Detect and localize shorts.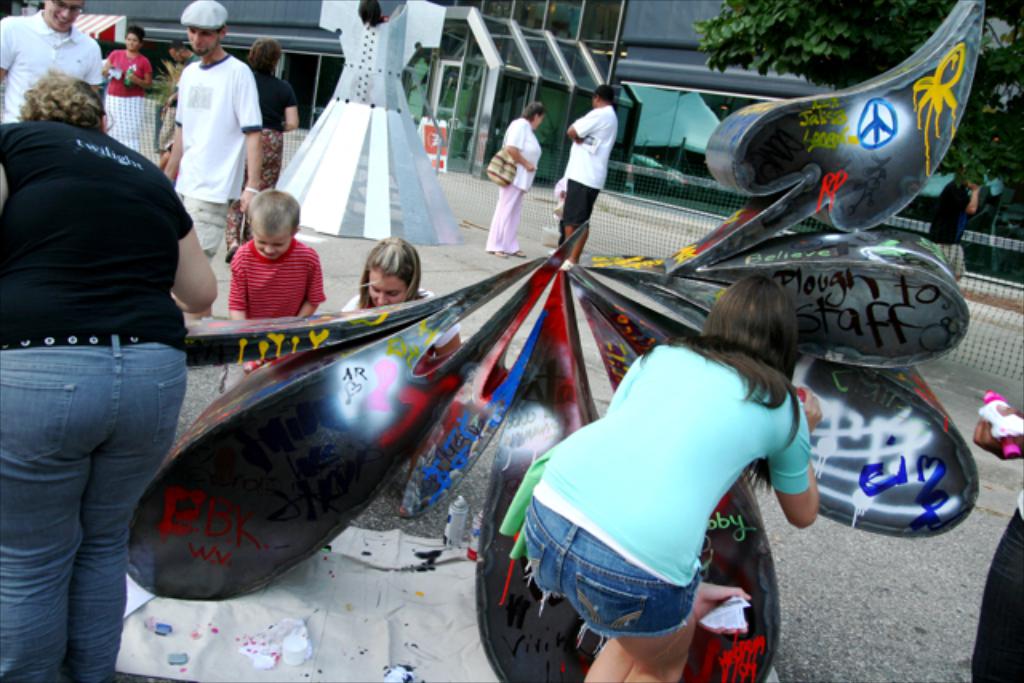
Localized at l=563, t=178, r=600, b=227.
